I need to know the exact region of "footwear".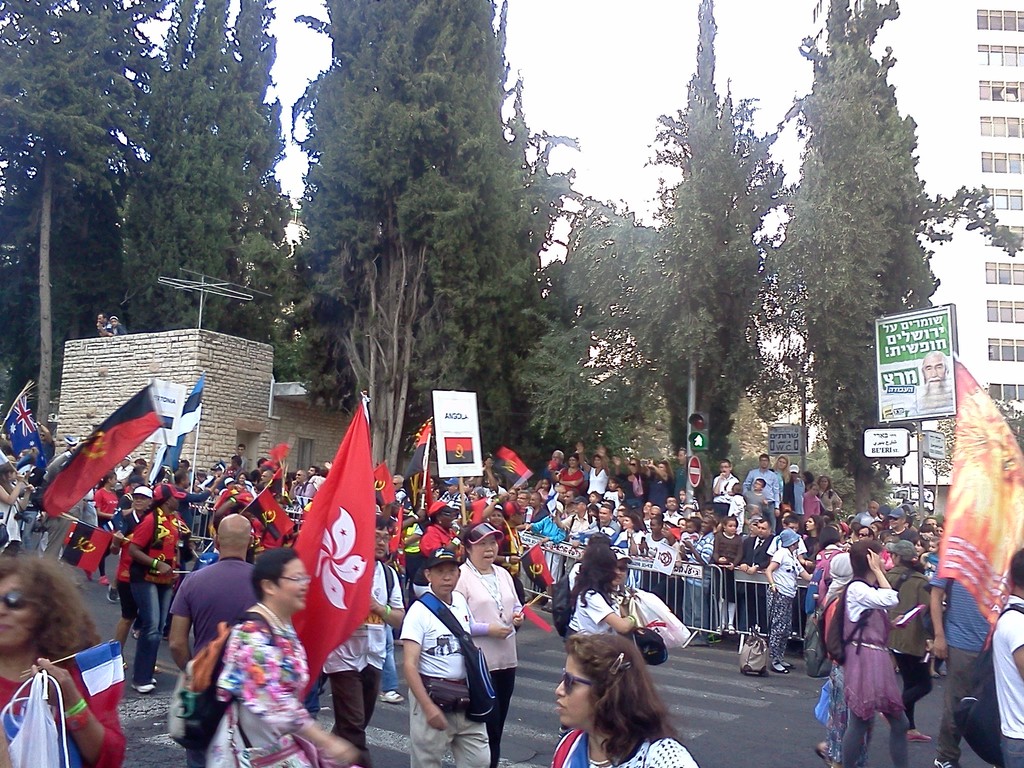
Region: 147 677 156 682.
